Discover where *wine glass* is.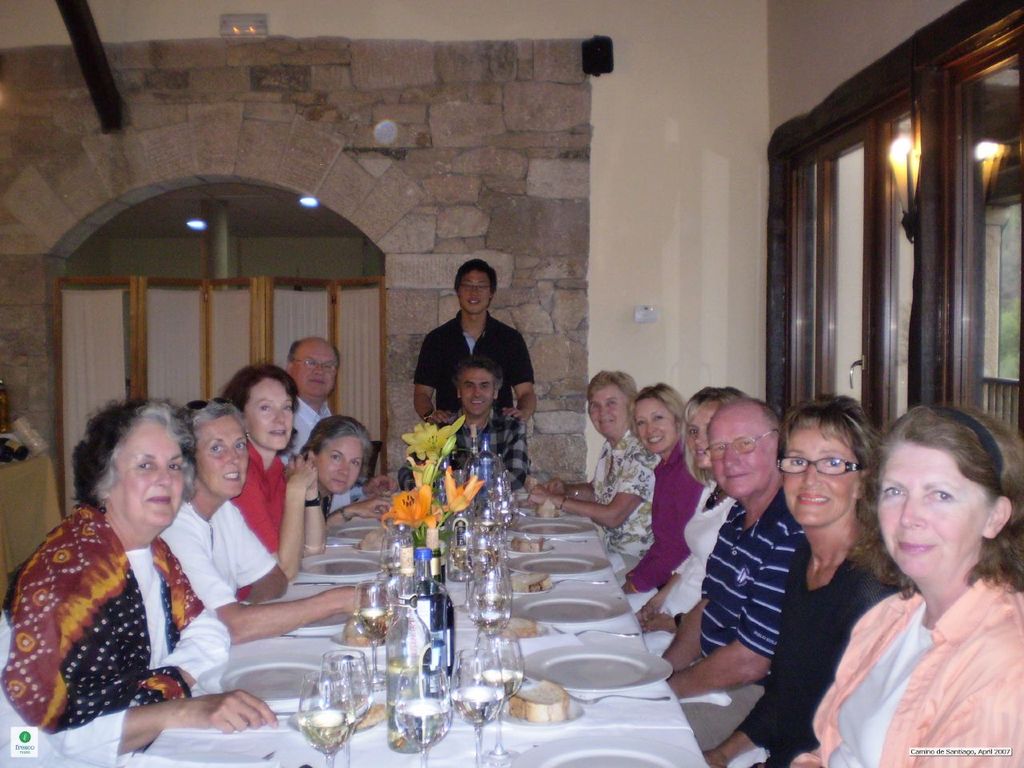
Discovered at locate(322, 649, 371, 767).
